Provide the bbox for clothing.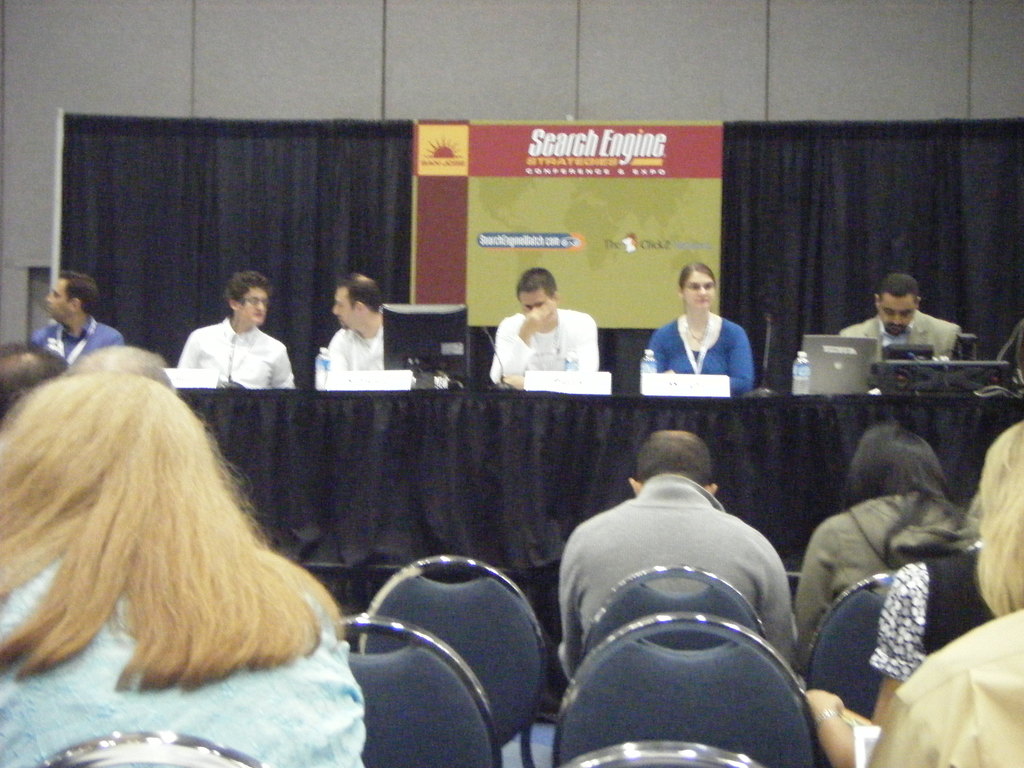
bbox=[328, 323, 390, 369].
